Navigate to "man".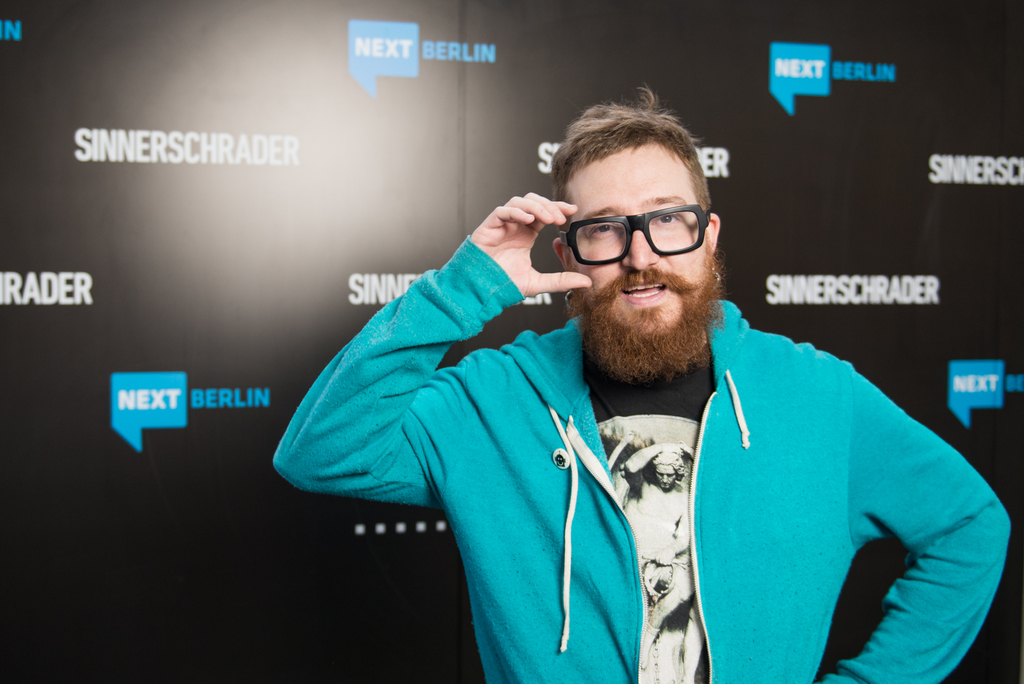
Navigation target: region(333, 131, 939, 683).
